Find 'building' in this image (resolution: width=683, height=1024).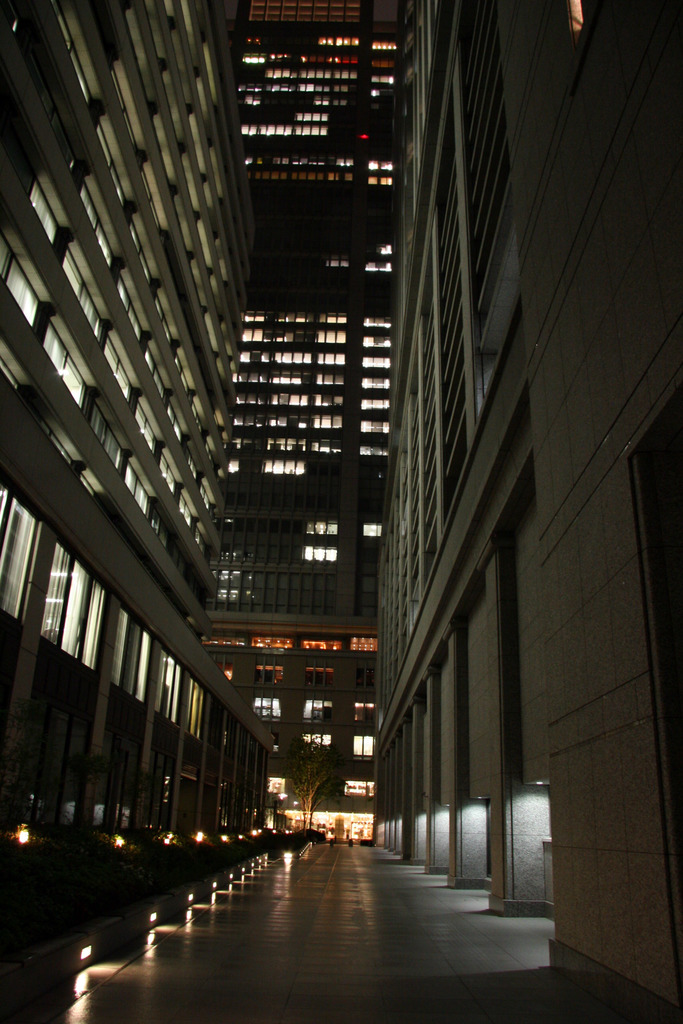
x1=373 y1=0 x2=682 y2=1023.
